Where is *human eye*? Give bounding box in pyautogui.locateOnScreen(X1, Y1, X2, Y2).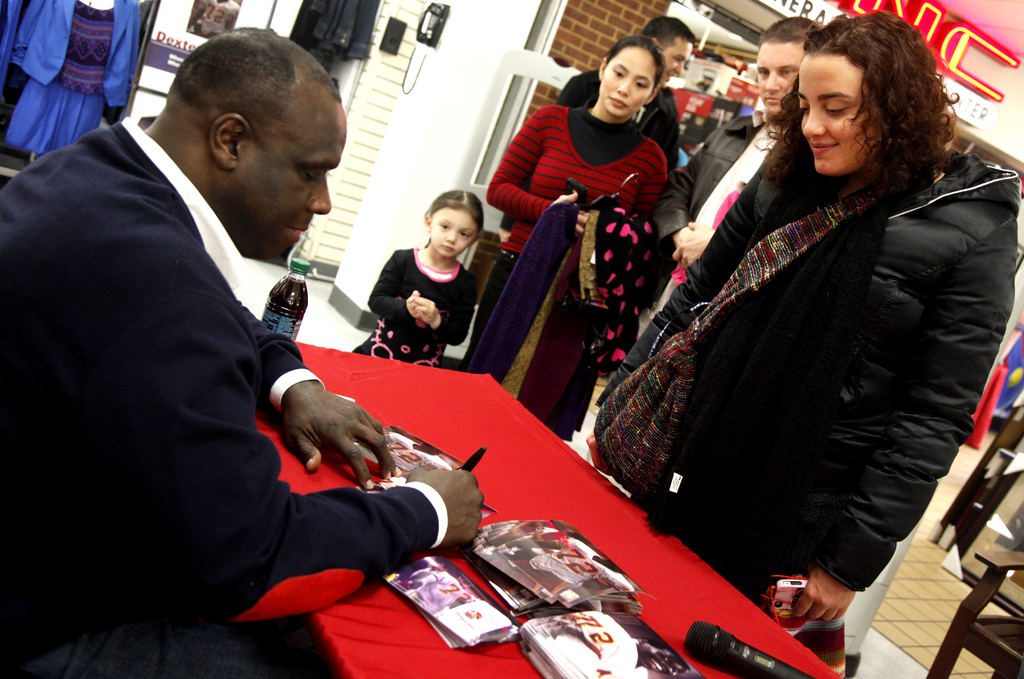
pyautogui.locateOnScreen(675, 57, 683, 62).
